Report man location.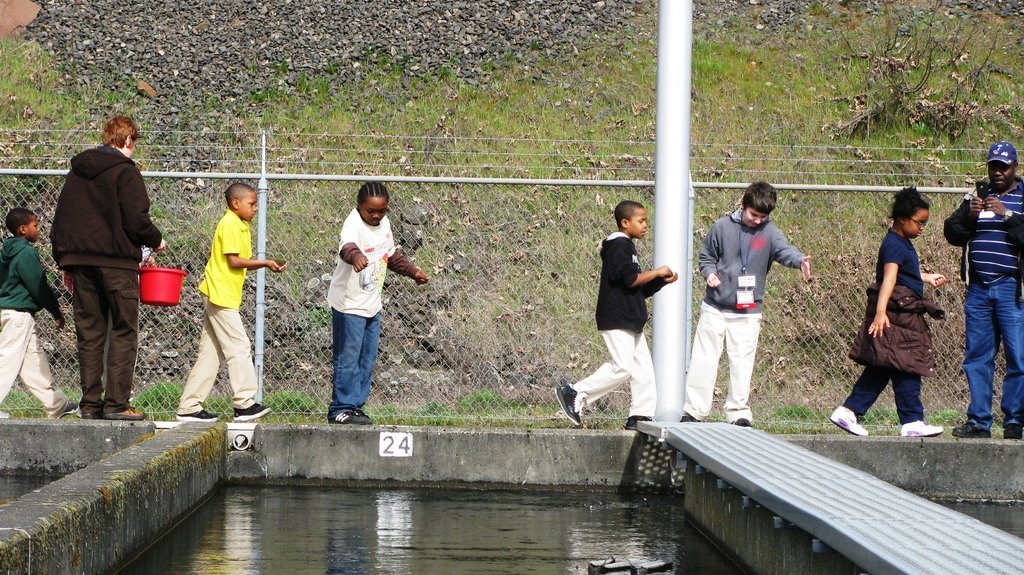
Report: 942 140 1023 434.
